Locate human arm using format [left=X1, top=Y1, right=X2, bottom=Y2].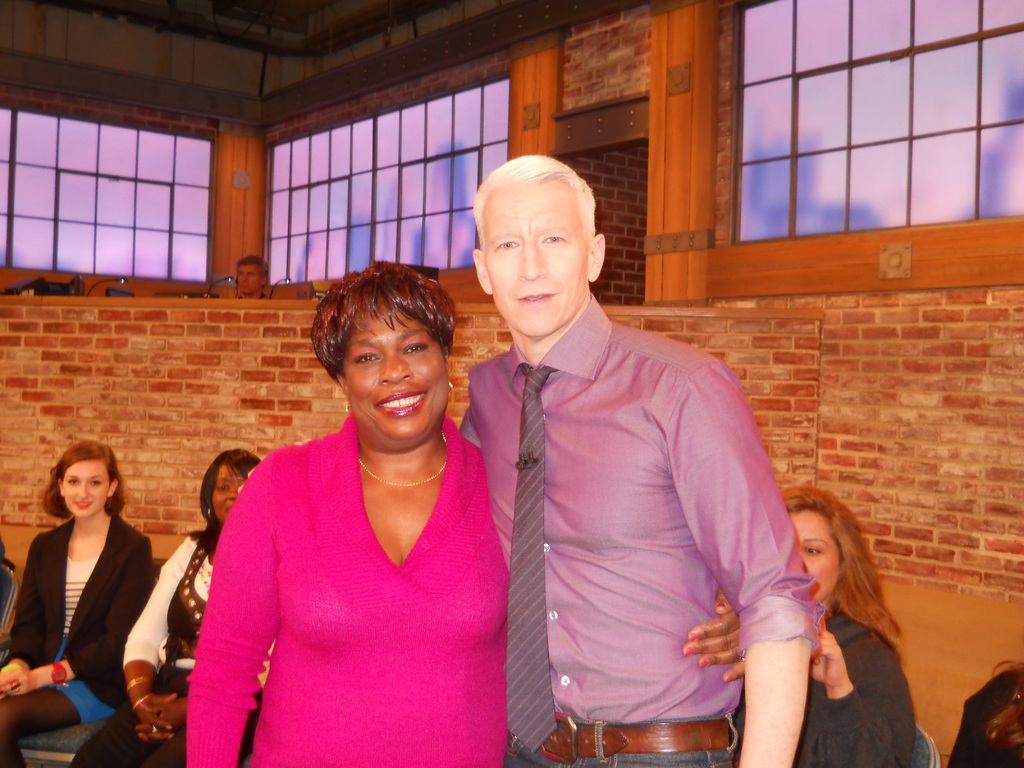
[left=687, top=364, right=819, bottom=767].
